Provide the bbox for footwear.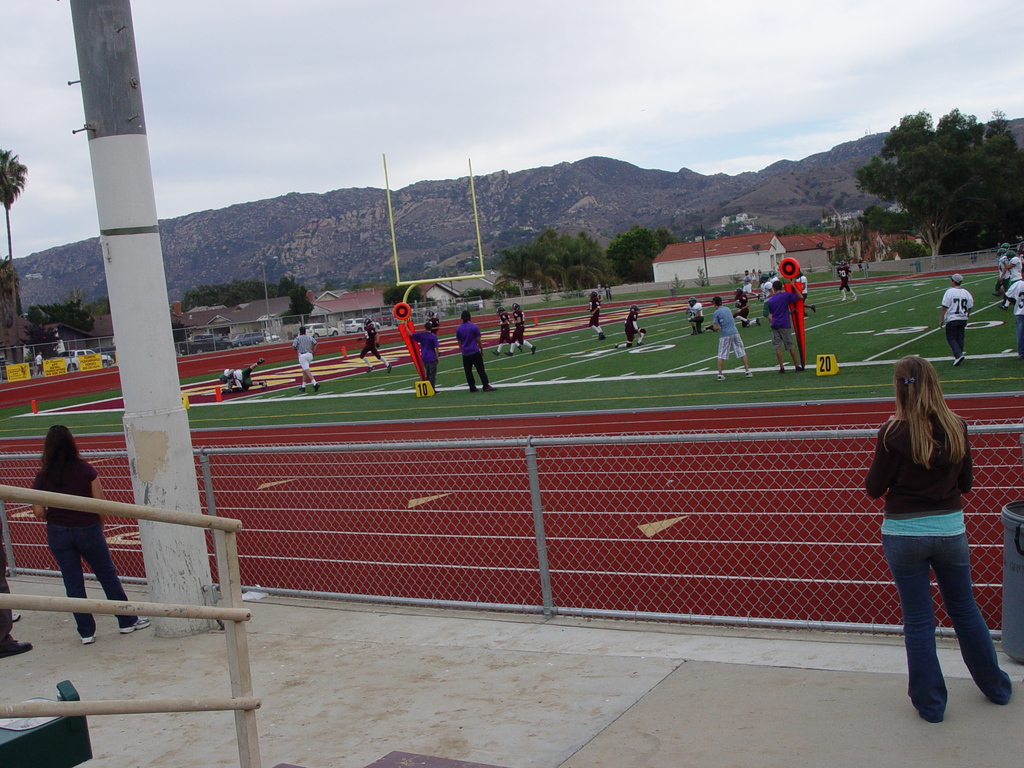
385:364:393:372.
